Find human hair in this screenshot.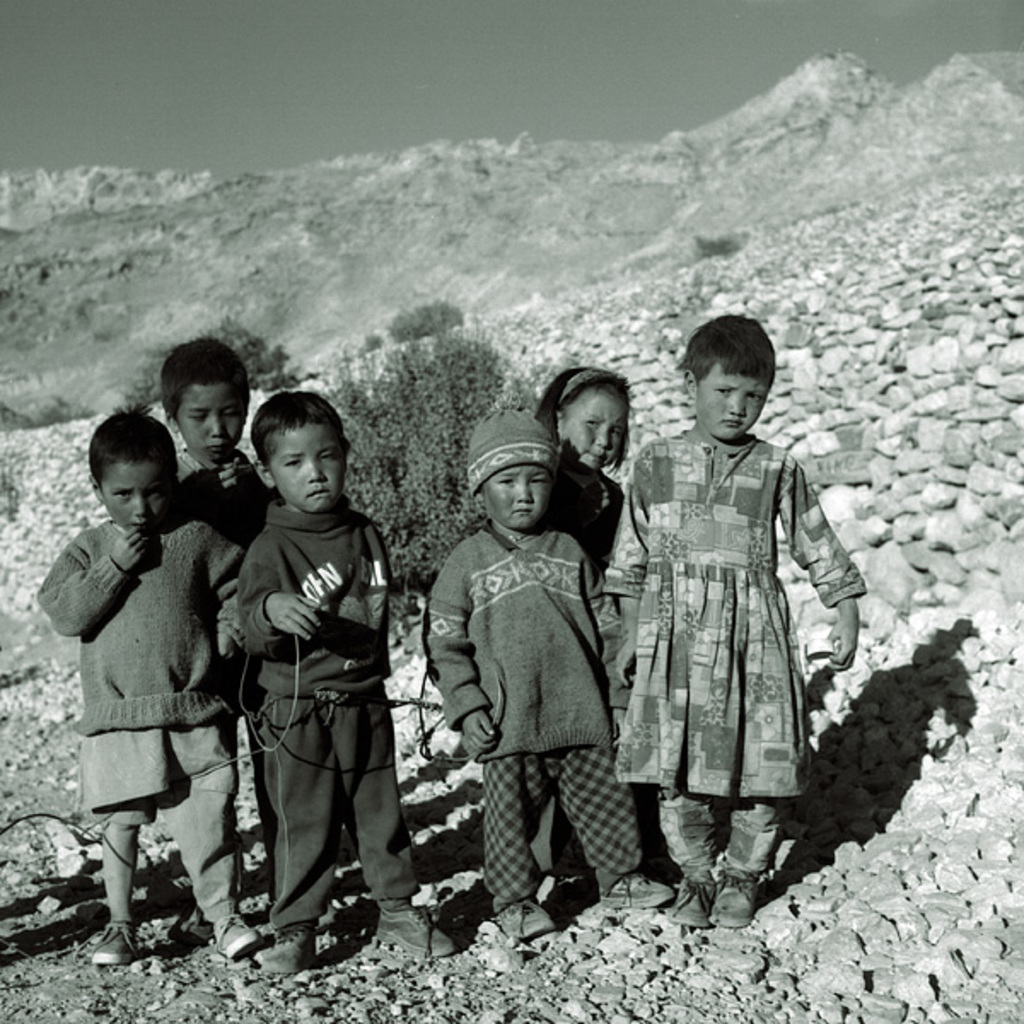
The bounding box for human hair is left=157, top=338, right=249, bottom=427.
